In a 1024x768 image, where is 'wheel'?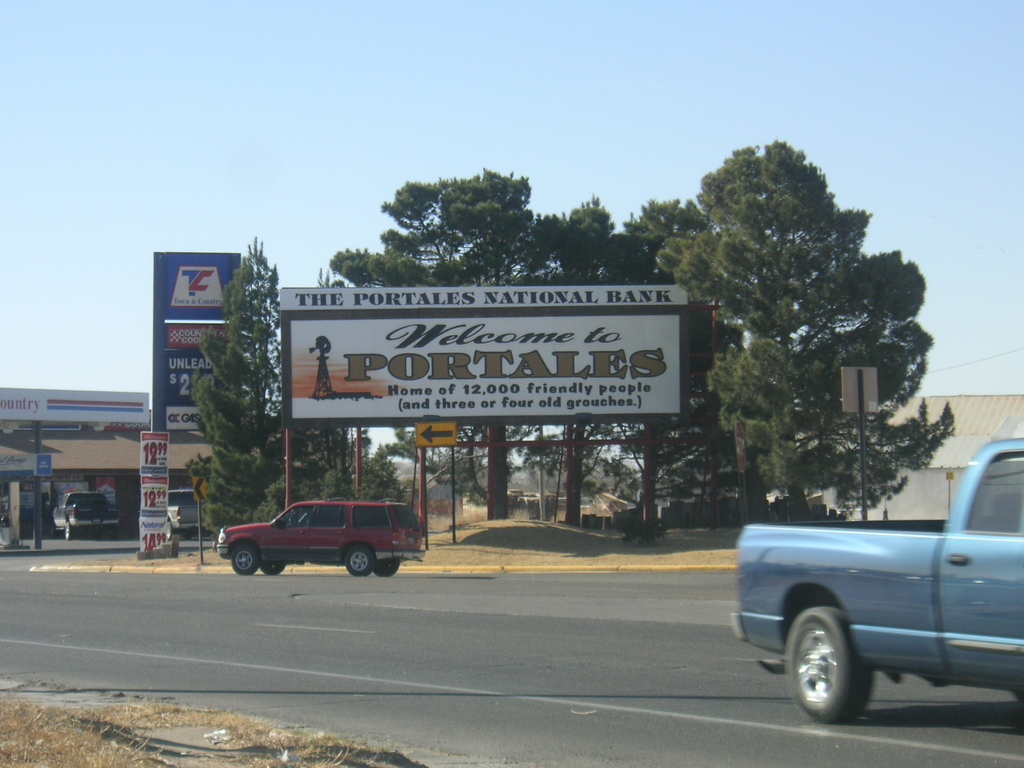
x1=377, y1=556, x2=399, y2=575.
